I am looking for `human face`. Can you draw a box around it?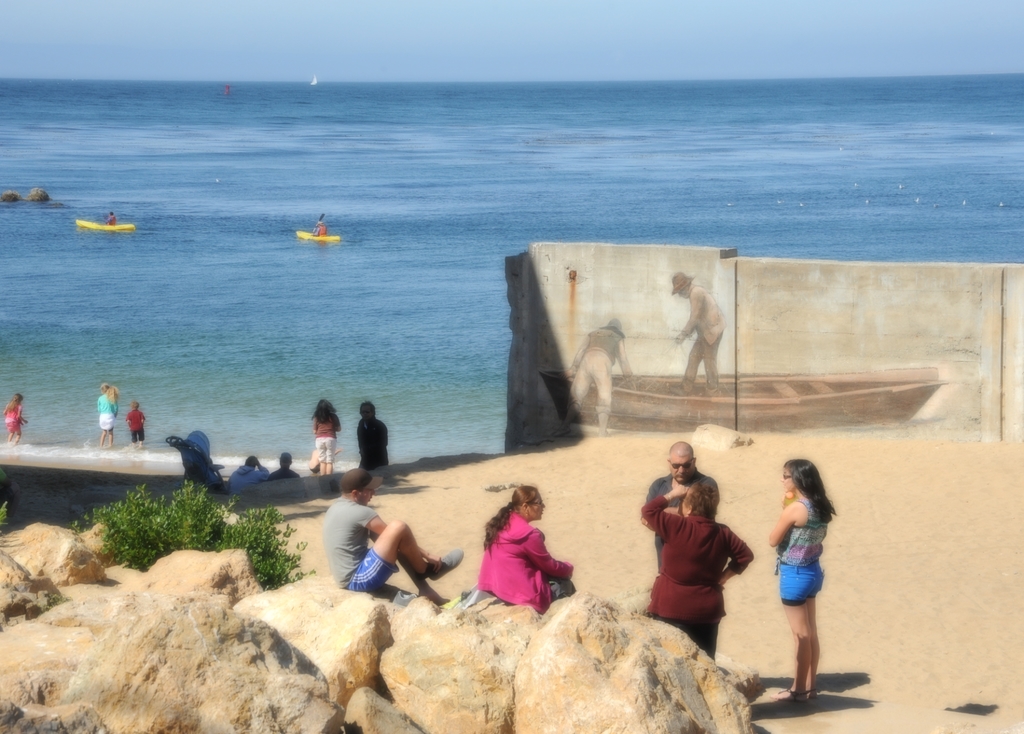
Sure, the bounding box is 362:487:375:509.
